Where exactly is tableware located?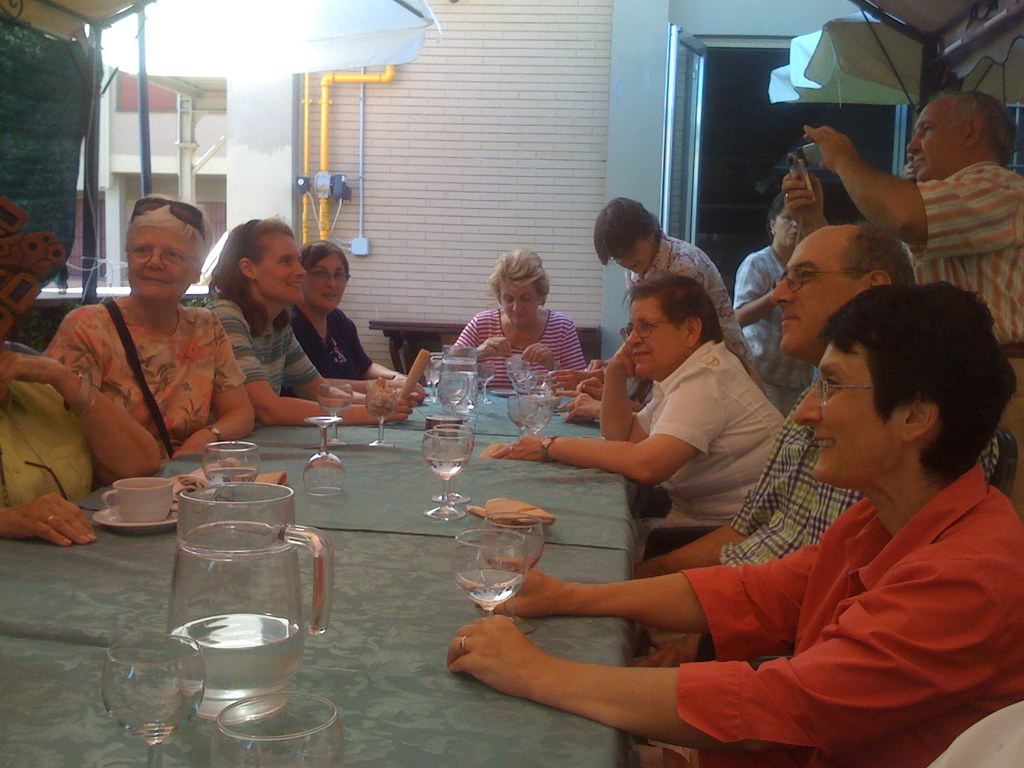
Its bounding box is 303, 415, 348, 498.
